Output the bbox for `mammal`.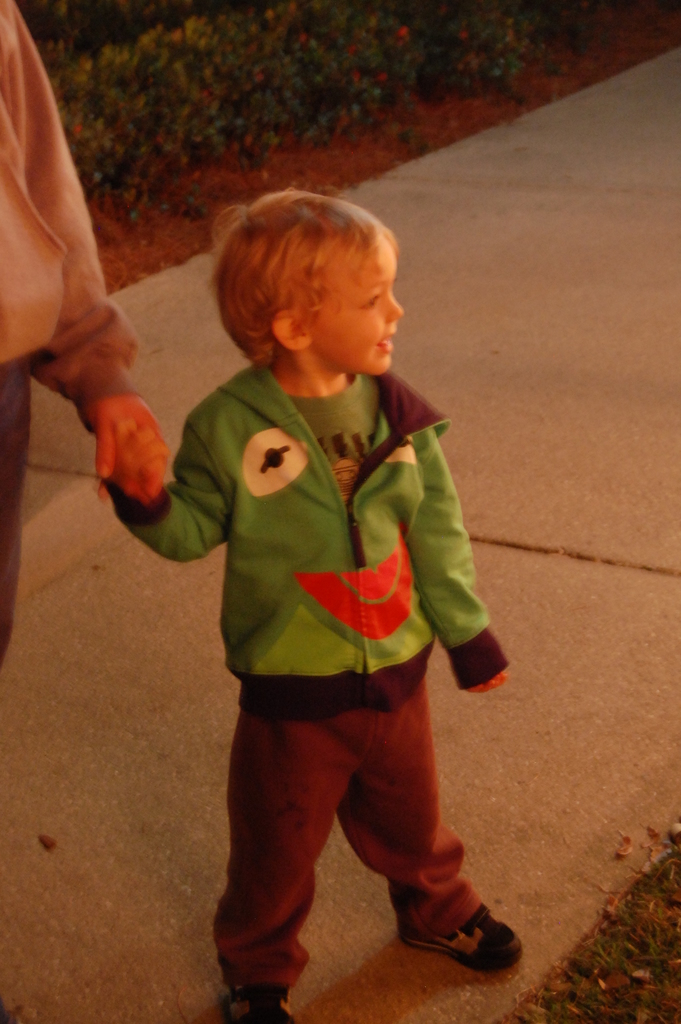
74, 237, 511, 941.
